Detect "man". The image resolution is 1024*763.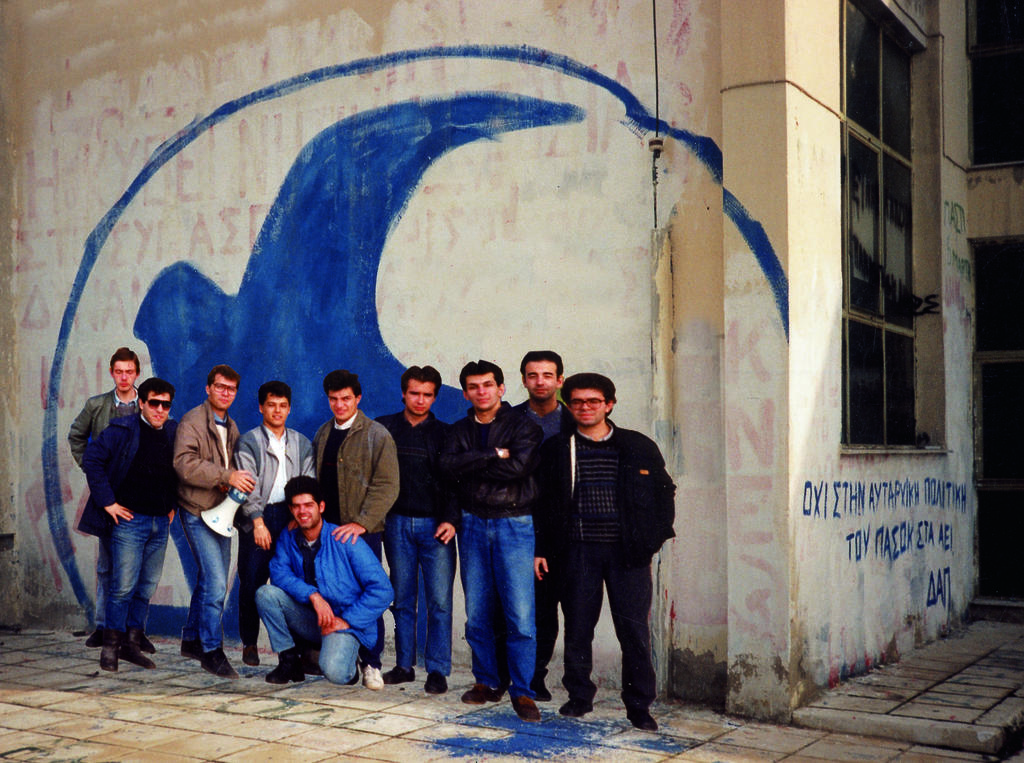
(253,475,392,681).
